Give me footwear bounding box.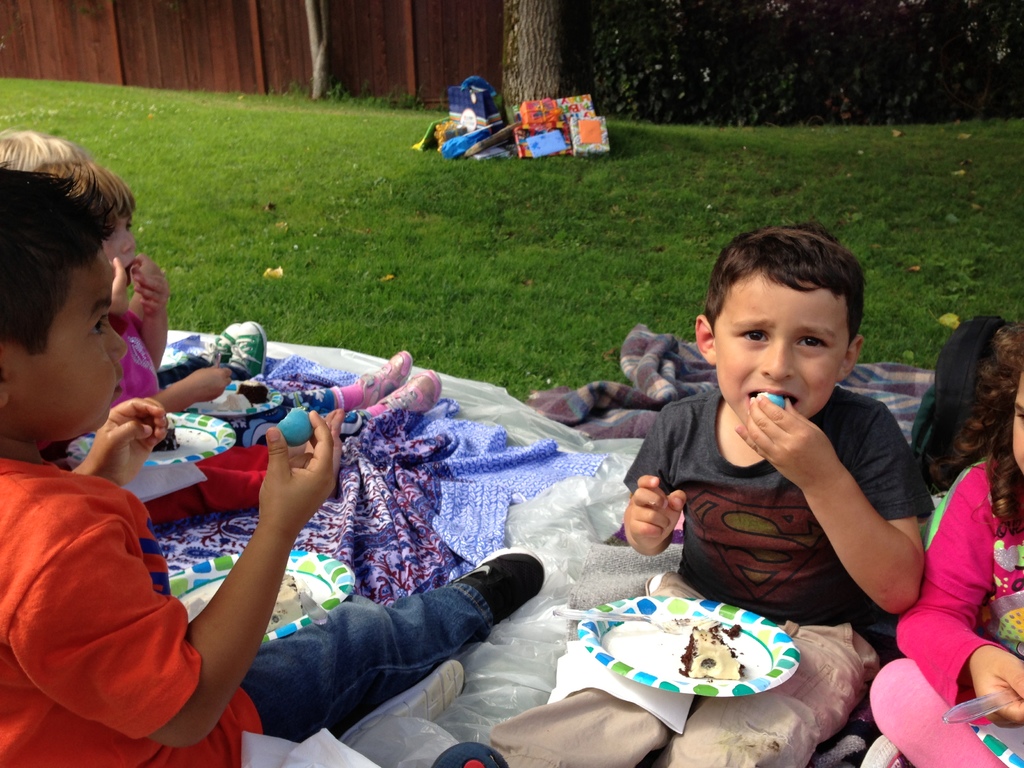
[left=336, top=658, right=467, bottom=745].
